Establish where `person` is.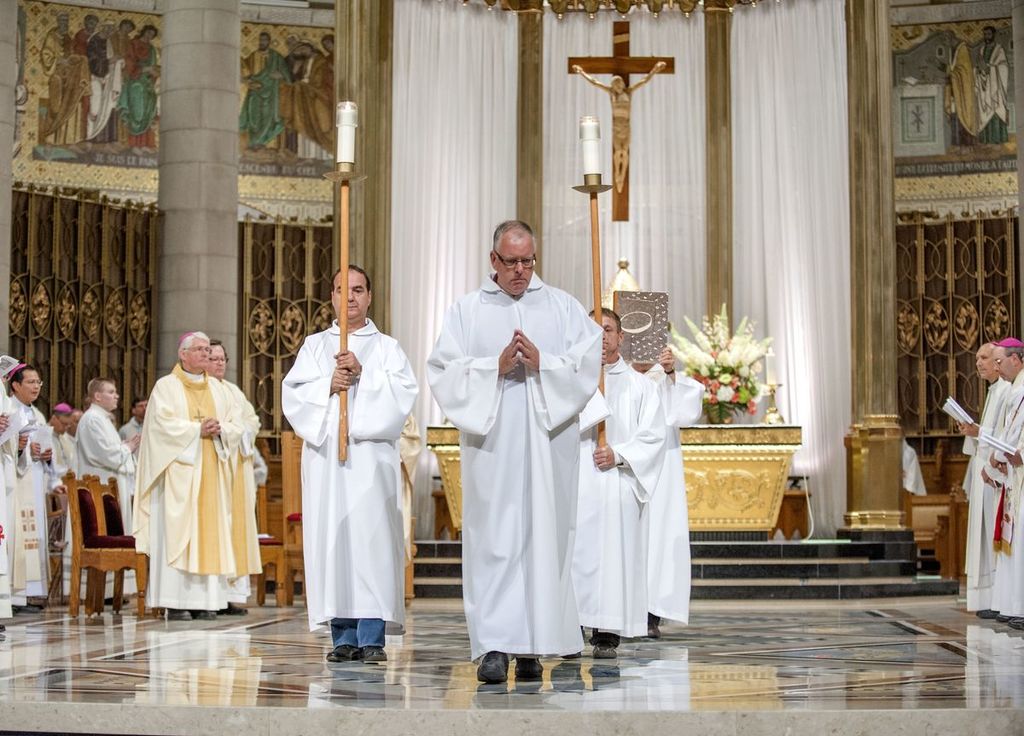
Established at left=61, top=374, right=143, bottom=602.
